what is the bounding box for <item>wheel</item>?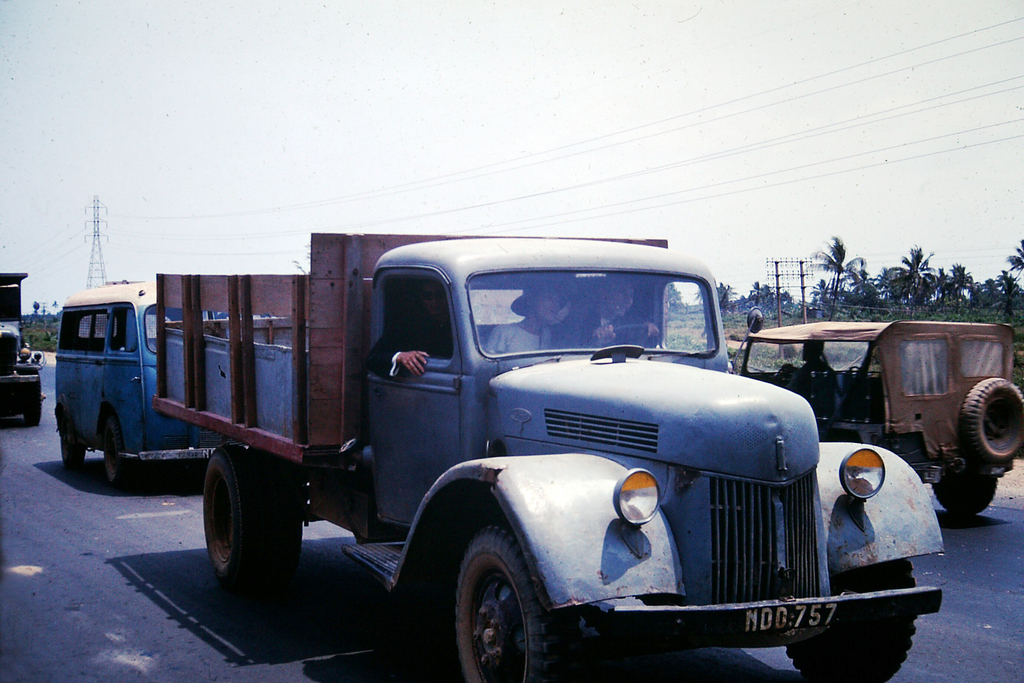
957,370,1023,472.
